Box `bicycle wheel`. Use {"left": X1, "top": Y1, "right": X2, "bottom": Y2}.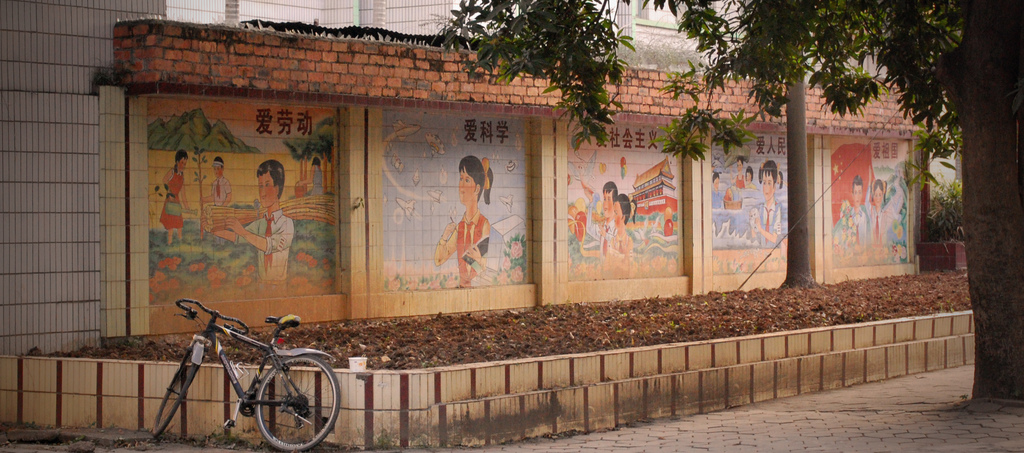
{"left": 150, "top": 350, "right": 198, "bottom": 439}.
